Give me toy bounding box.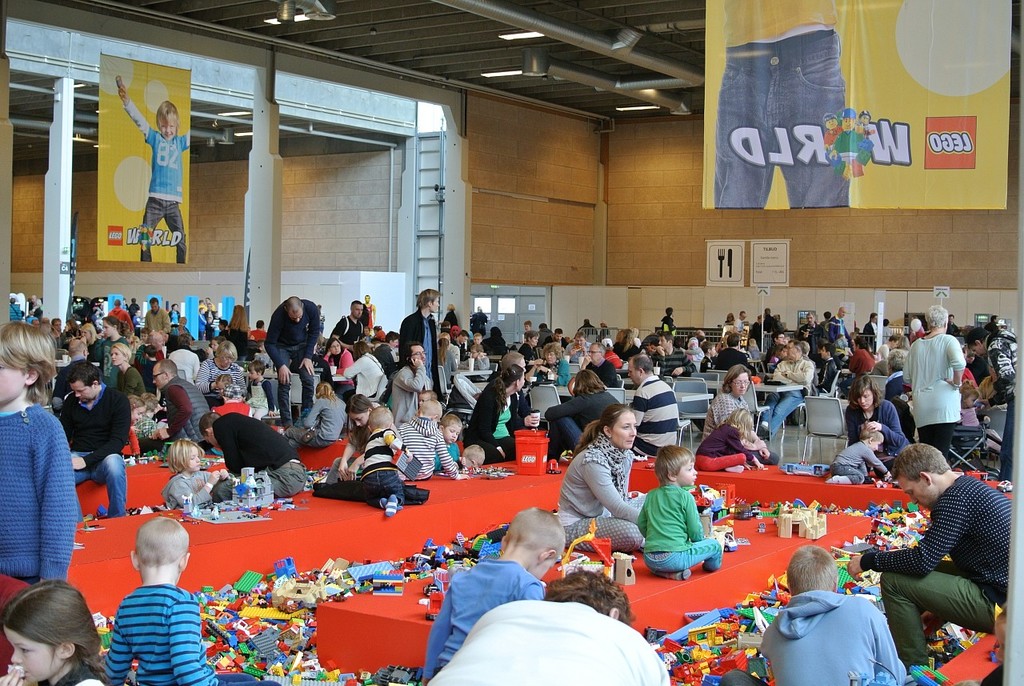
[x1=74, y1=501, x2=154, y2=536].
